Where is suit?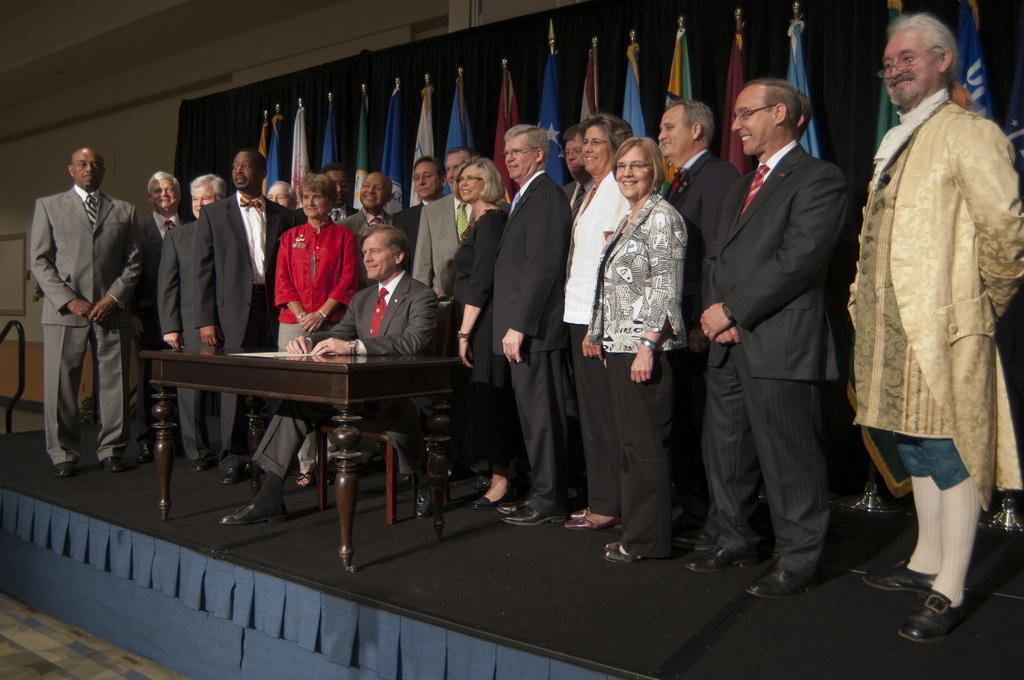
[x1=26, y1=140, x2=145, y2=485].
